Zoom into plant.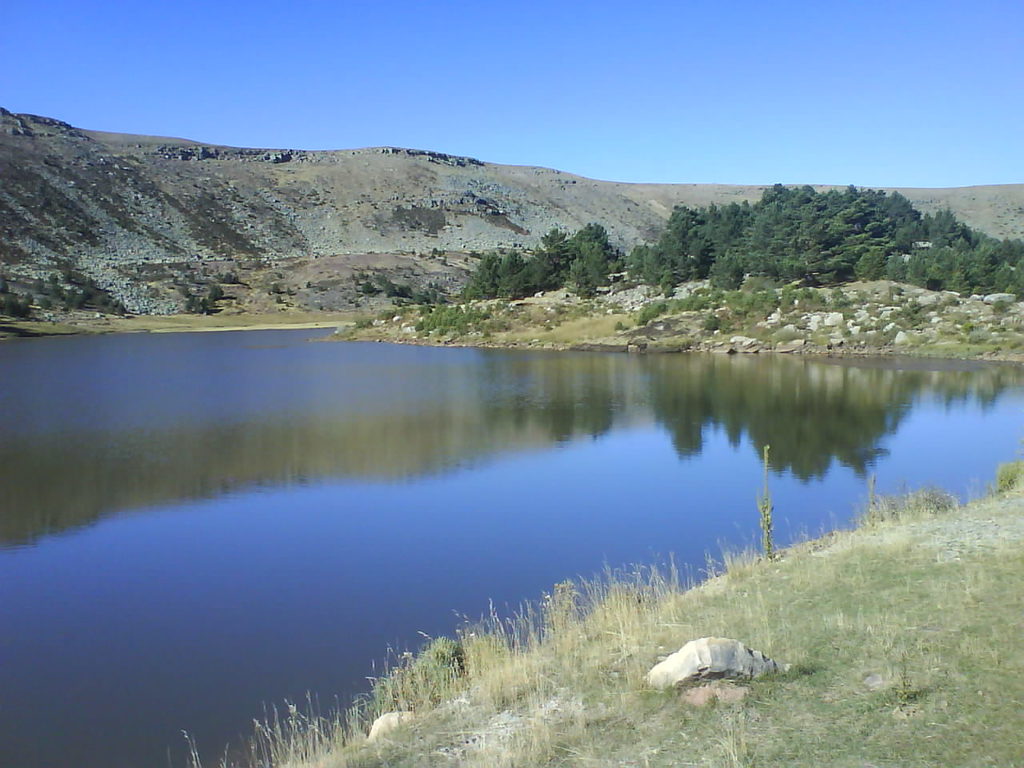
Zoom target: x1=40, y1=294, x2=52, y2=306.
